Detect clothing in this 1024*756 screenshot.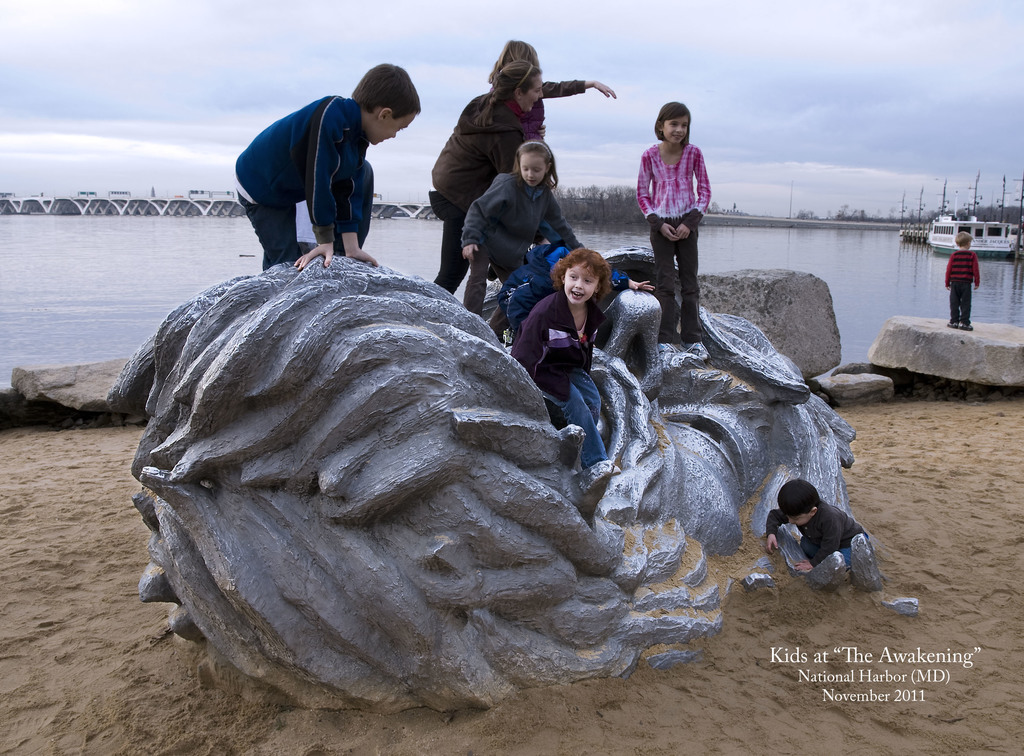
Detection: <box>230,82,406,261</box>.
